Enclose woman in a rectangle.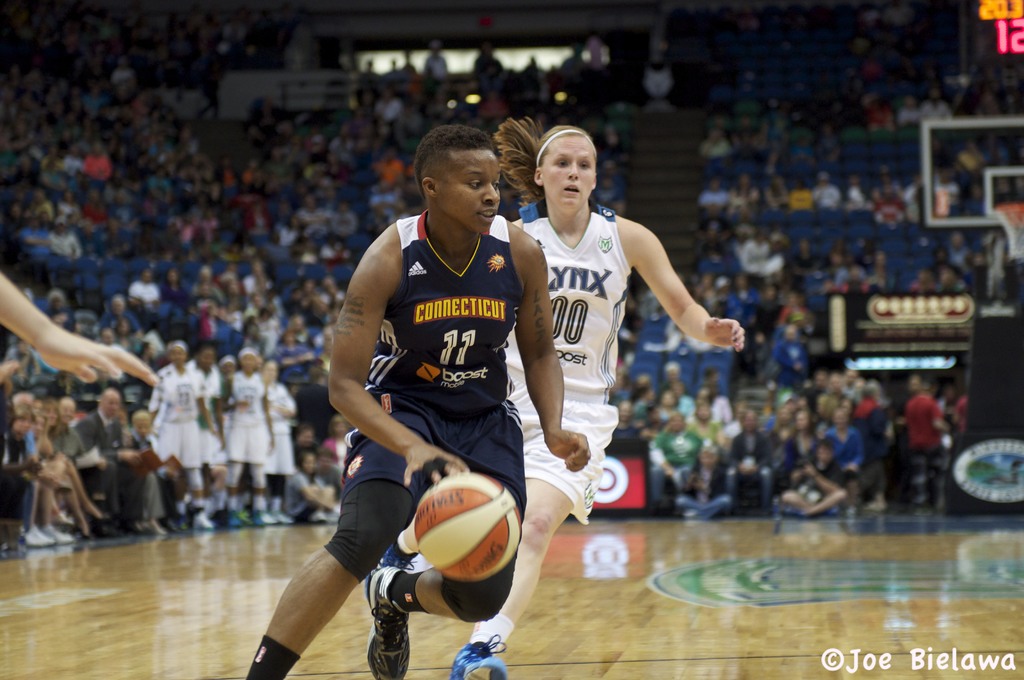
detection(300, 423, 316, 453).
